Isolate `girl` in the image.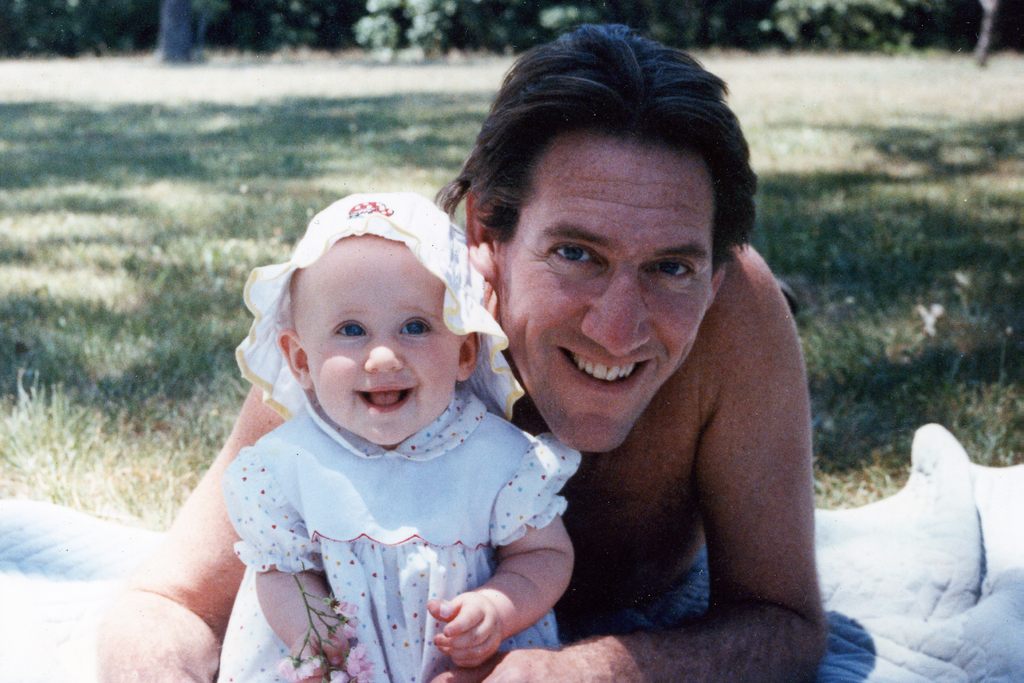
Isolated region: [left=218, top=192, right=582, bottom=682].
